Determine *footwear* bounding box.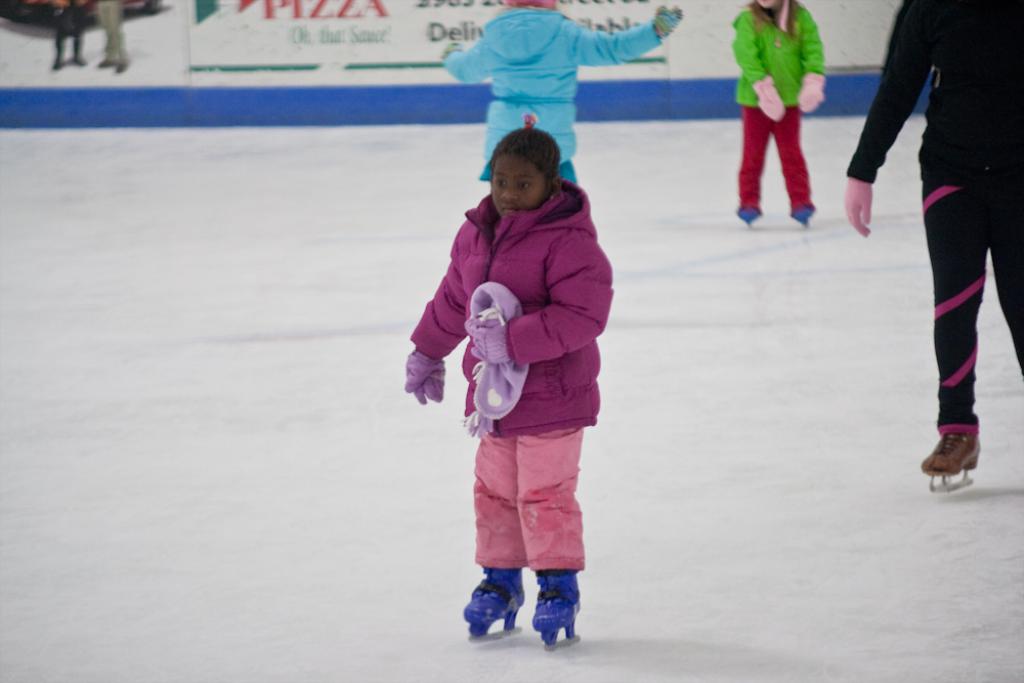
Determined: bbox=(529, 578, 585, 629).
